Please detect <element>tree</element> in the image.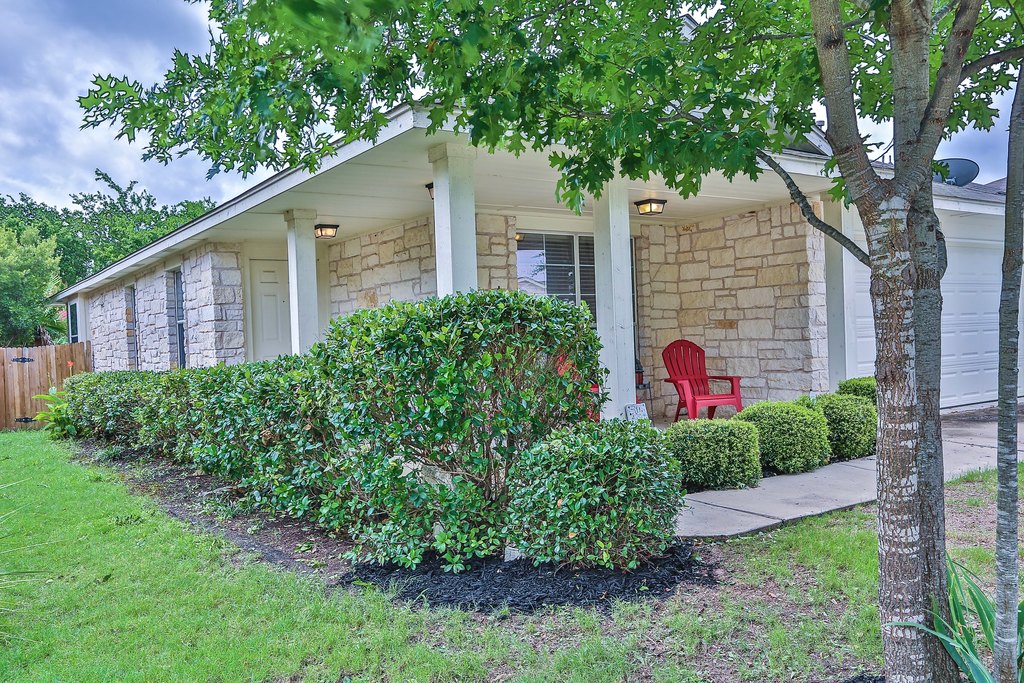
<region>61, 0, 1023, 682</region>.
